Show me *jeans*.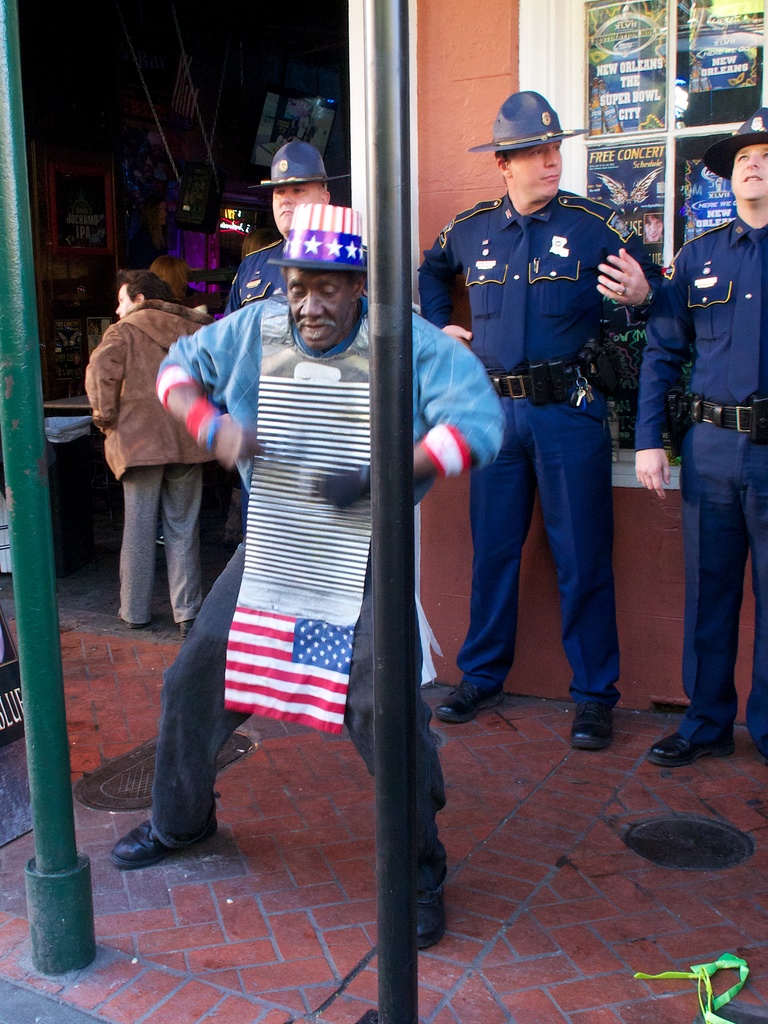
*jeans* is here: bbox(135, 516, 452, 882).
